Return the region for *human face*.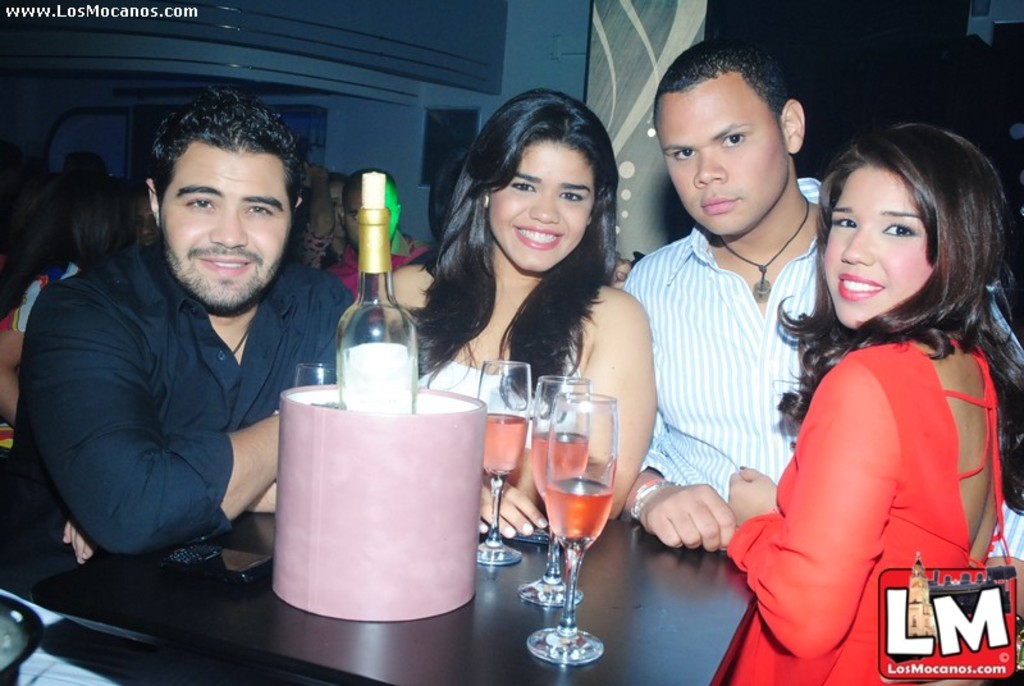
x1=349 y1=189 x2=397 y2=250.
